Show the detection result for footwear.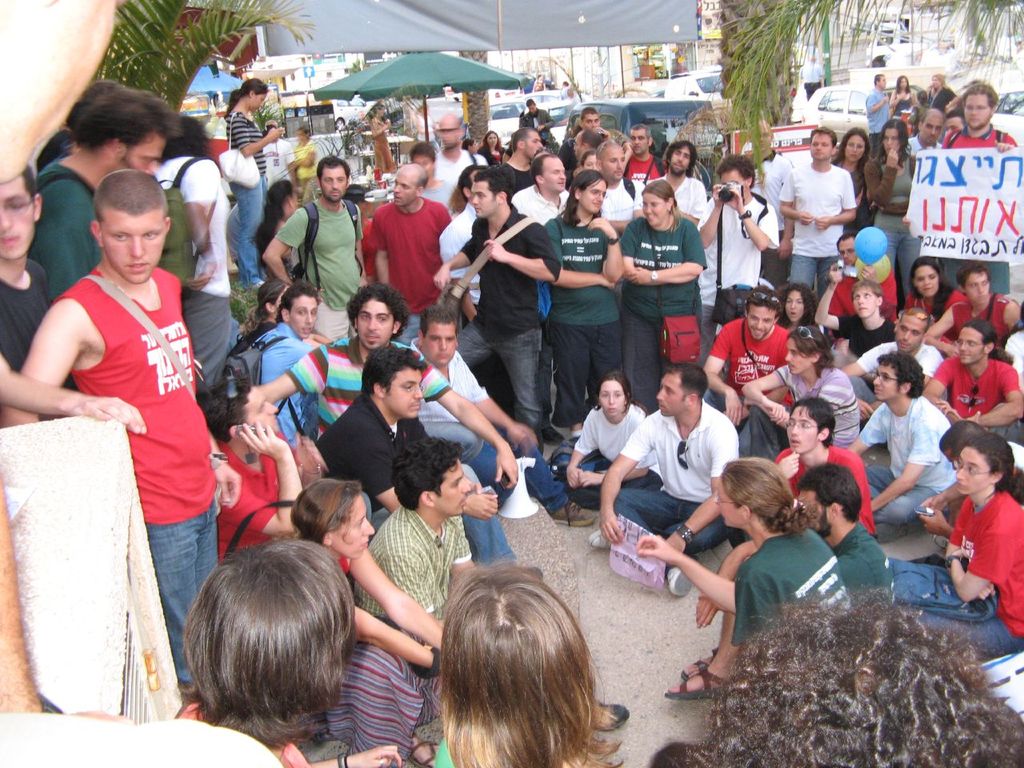
detection(573, 429, 582, 445).
